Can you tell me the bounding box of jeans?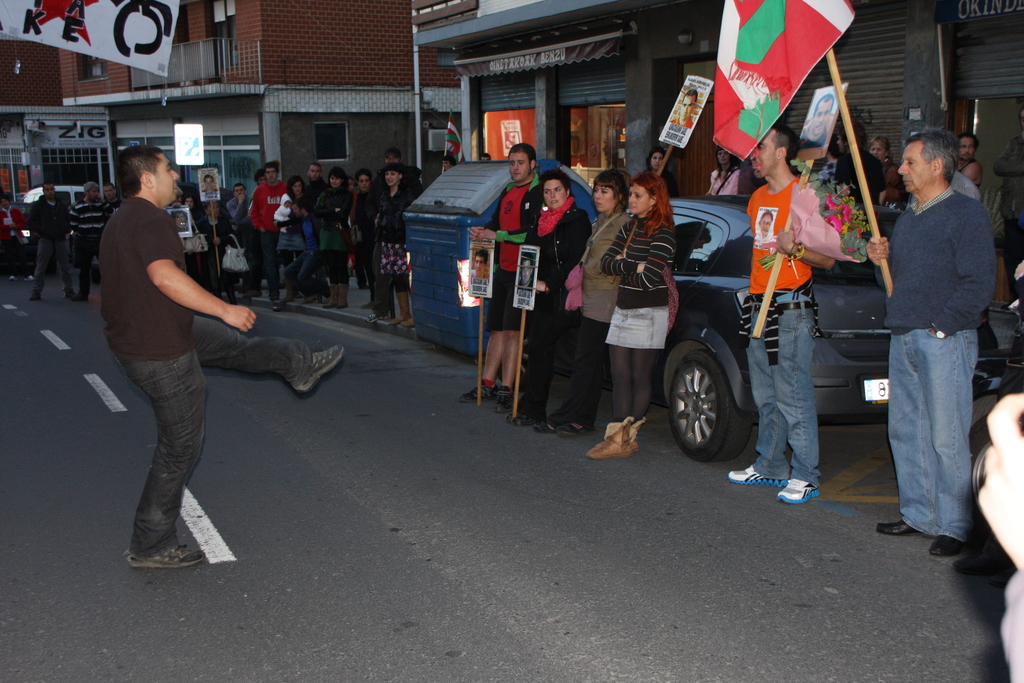
750 289 823 490.
